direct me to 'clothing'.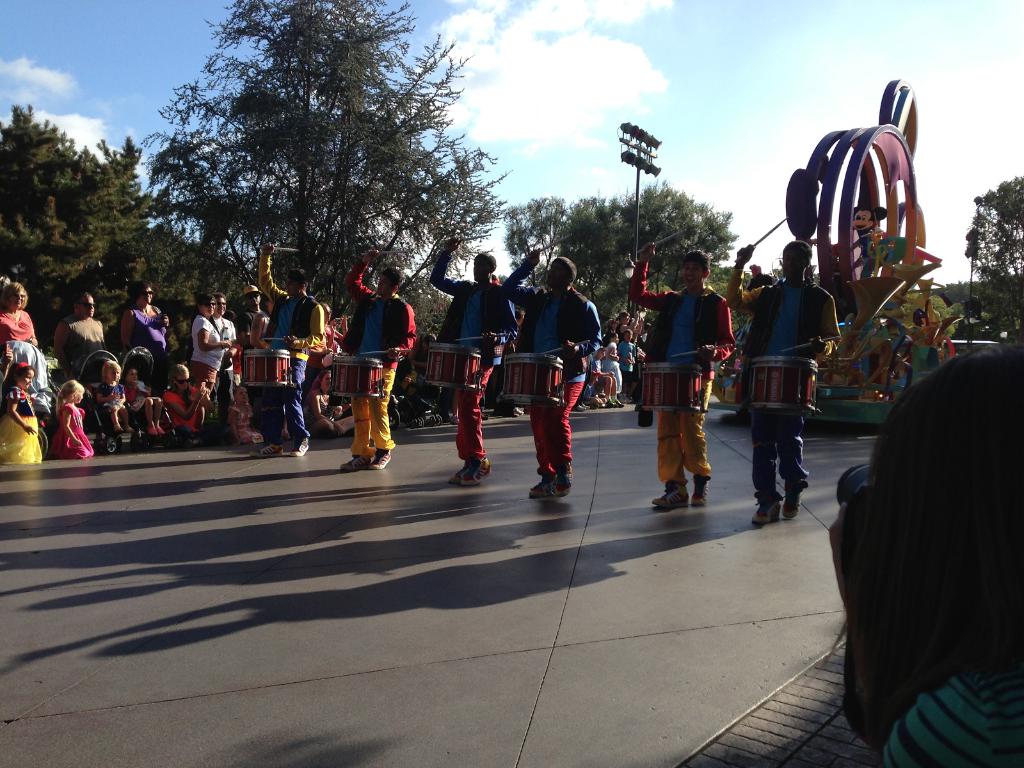
Direction: <region>588, 340, 599, 380</region>.
